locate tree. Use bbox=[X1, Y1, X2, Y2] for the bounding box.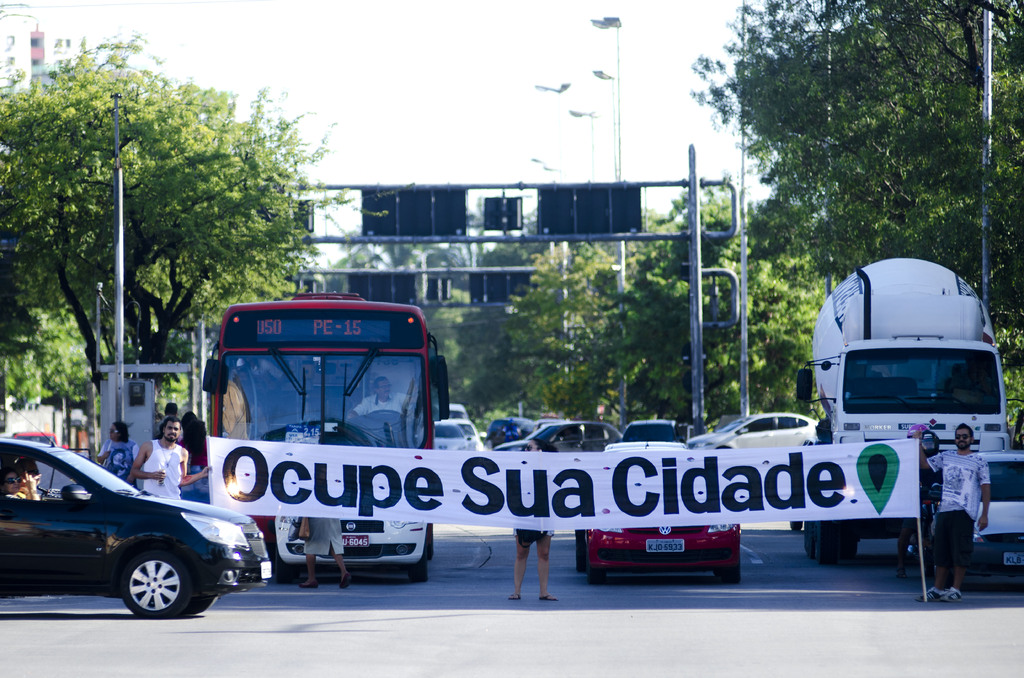
bbox=[405, 195, 570, 439].
